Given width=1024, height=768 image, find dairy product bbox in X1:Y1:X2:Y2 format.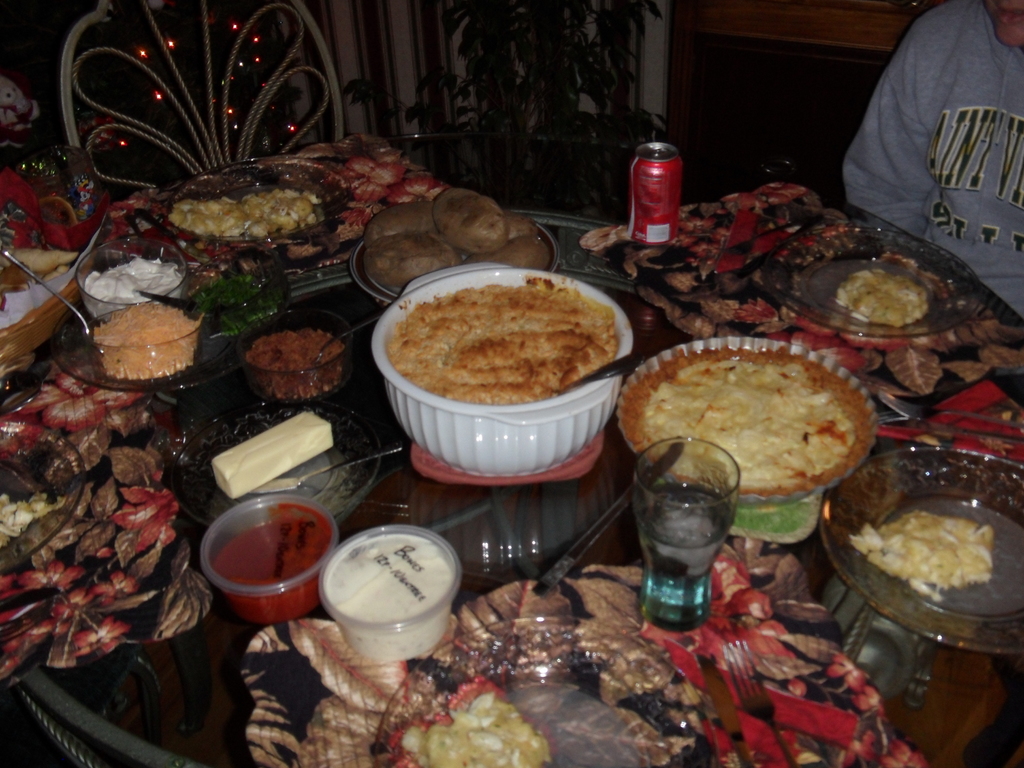
211:410:337:495.
